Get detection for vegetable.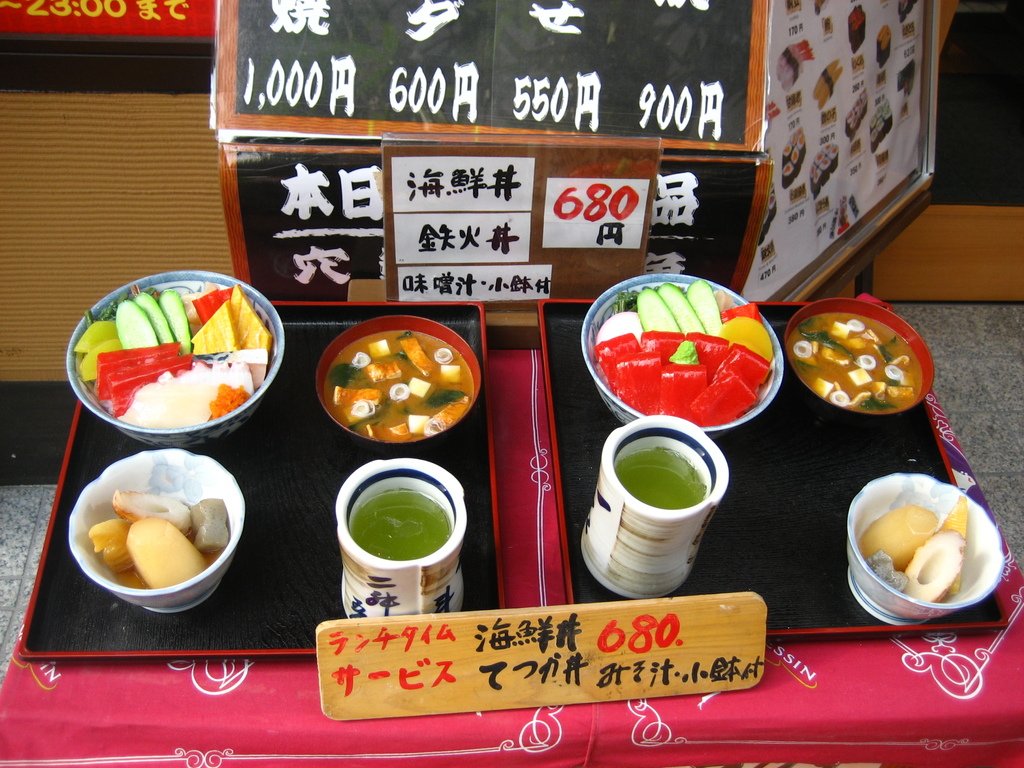
Detection: 685, 282, 723, 332.
